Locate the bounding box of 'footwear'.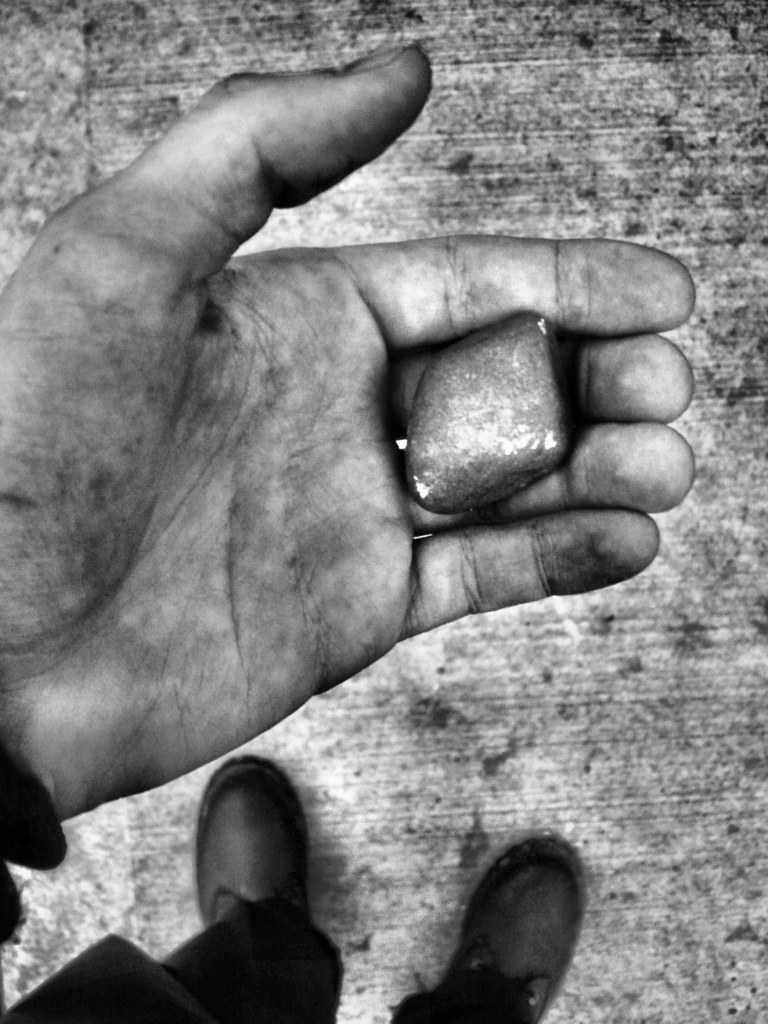
Bounding box: (left=443, top=825, right=603, bottom=1023).
